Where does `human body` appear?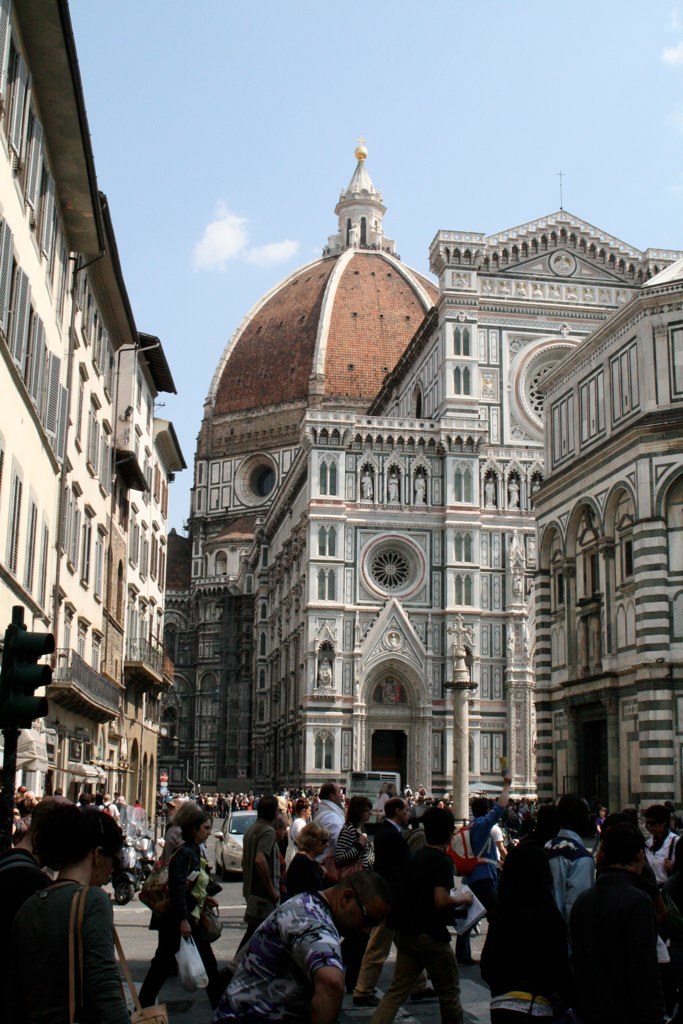
Appears at 0, 787, 73, 911.
